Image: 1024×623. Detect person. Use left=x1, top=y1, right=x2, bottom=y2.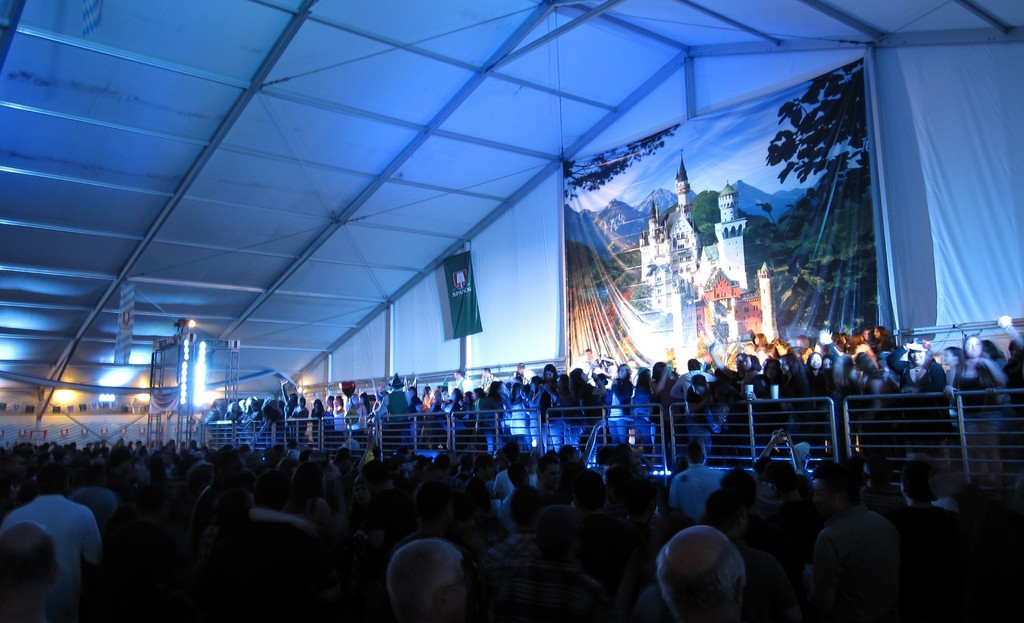
left=333, top=398, right=342, bottom=419.
